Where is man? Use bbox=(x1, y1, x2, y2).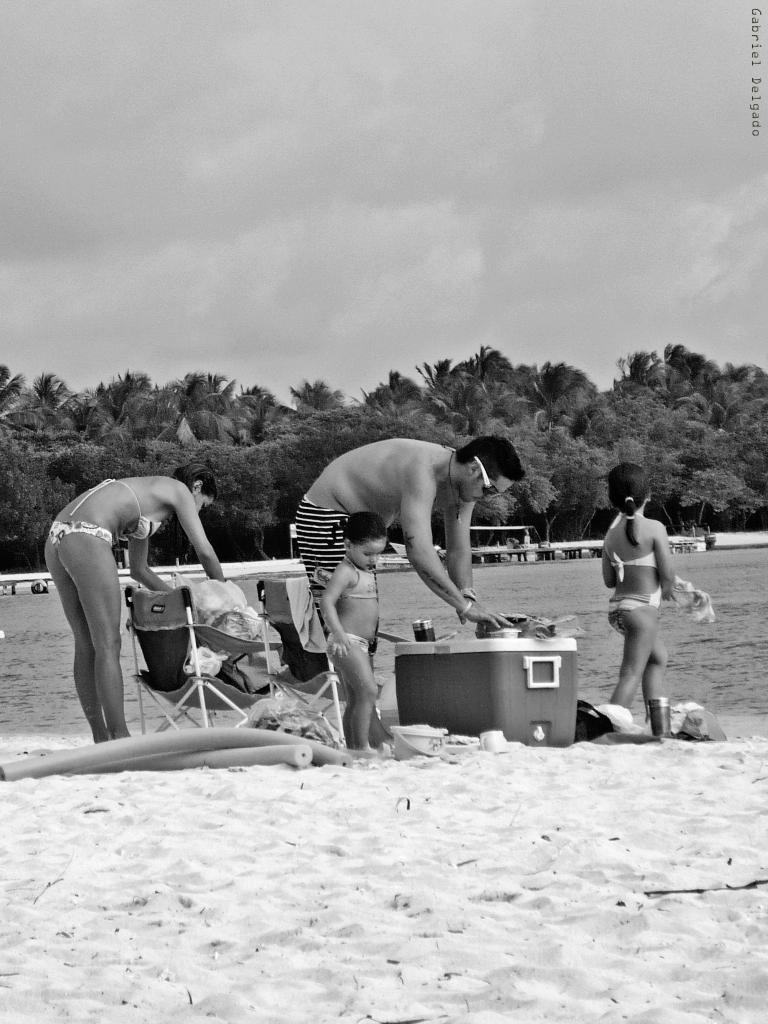
bbox=(279, 421, 531, 697).
